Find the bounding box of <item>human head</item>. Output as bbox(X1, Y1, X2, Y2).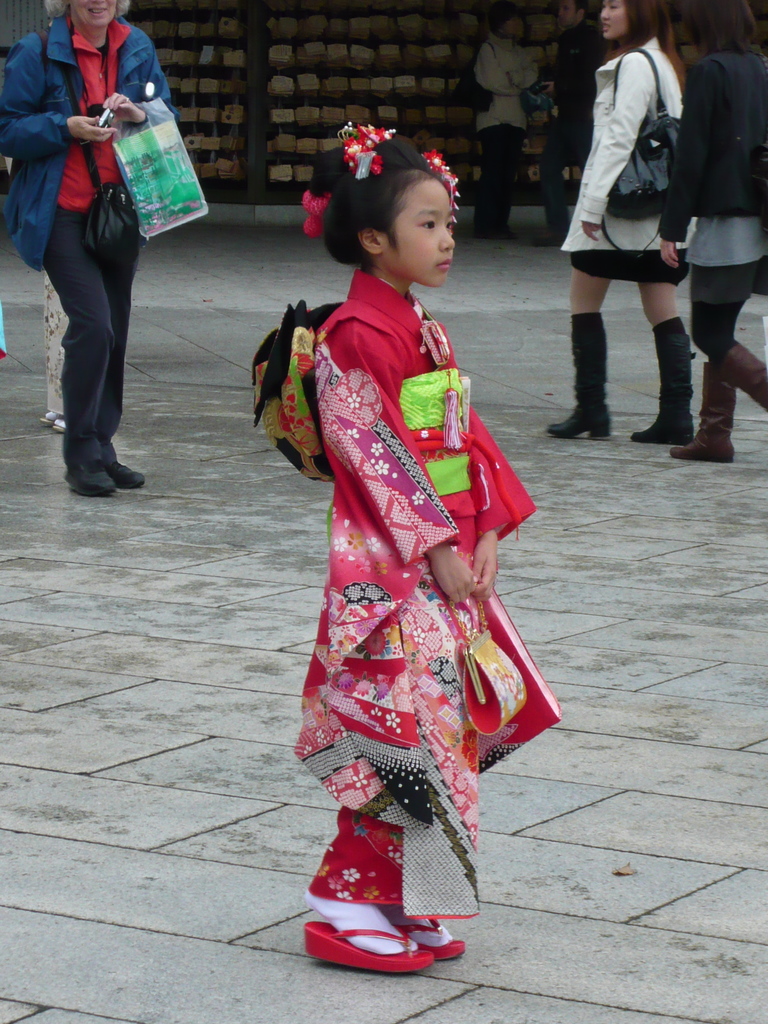
bbox(492, 8, 530, 43).
